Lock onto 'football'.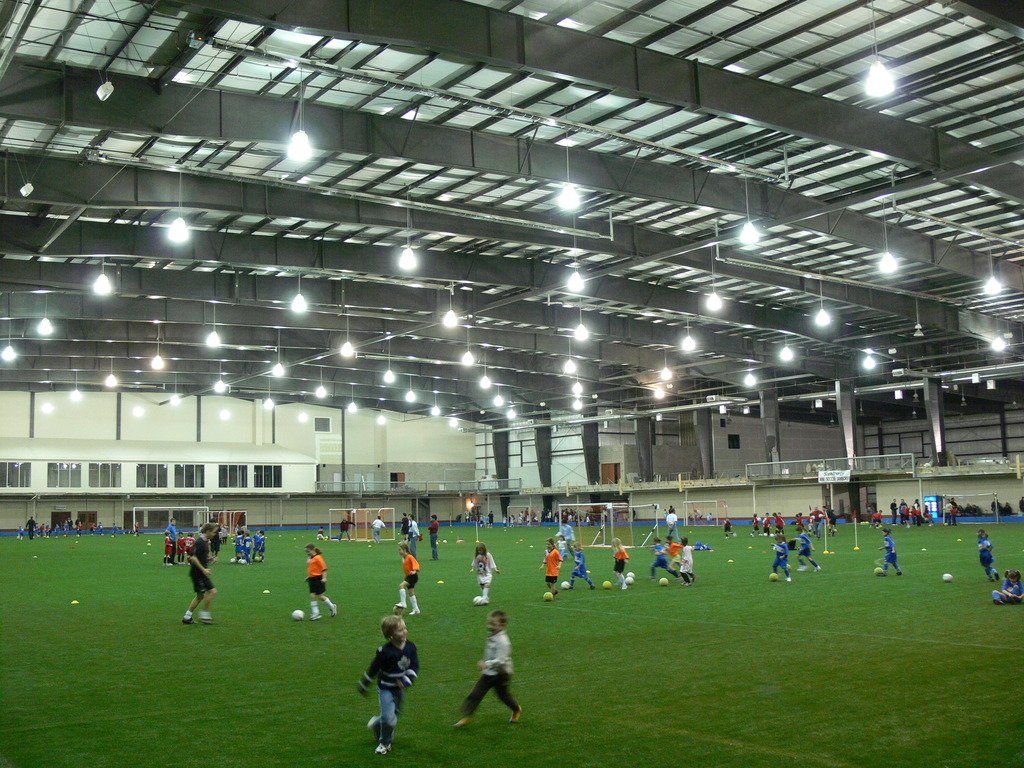
Locked: 623,573,637,586.
